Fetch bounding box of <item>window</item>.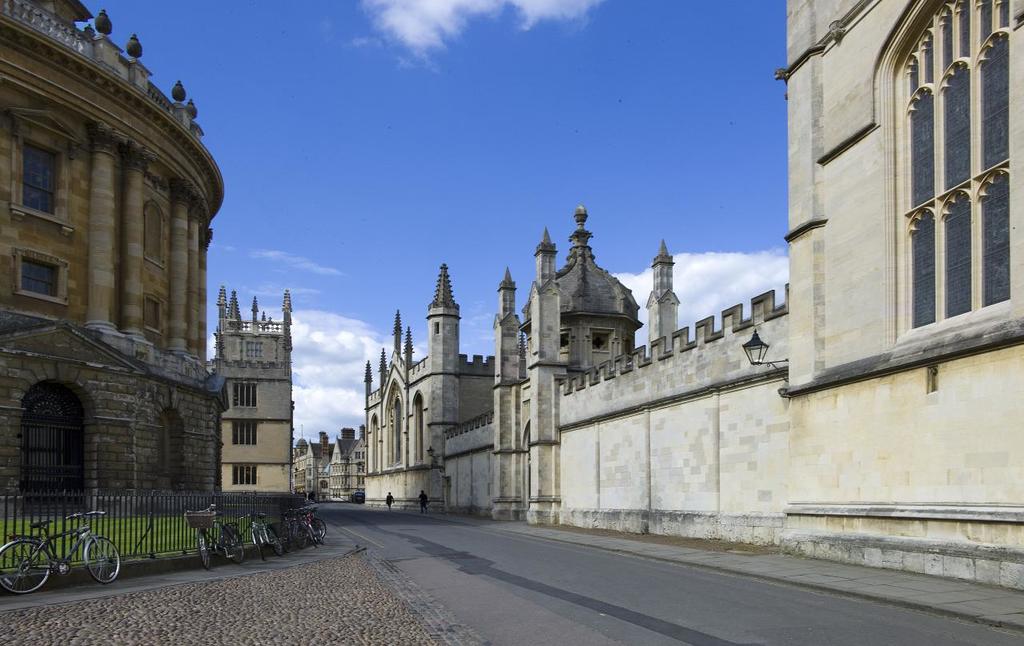
Bbox: (913, 13, 1008, 373).
